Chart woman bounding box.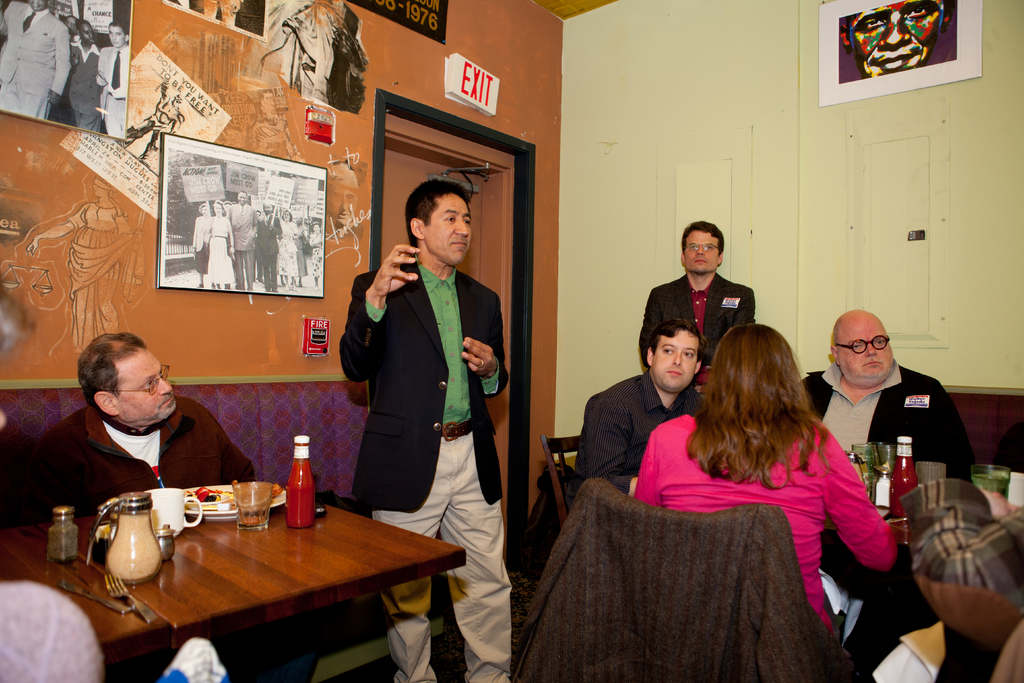
Charted: (left=627, top=314, right=900, bottom=671).
